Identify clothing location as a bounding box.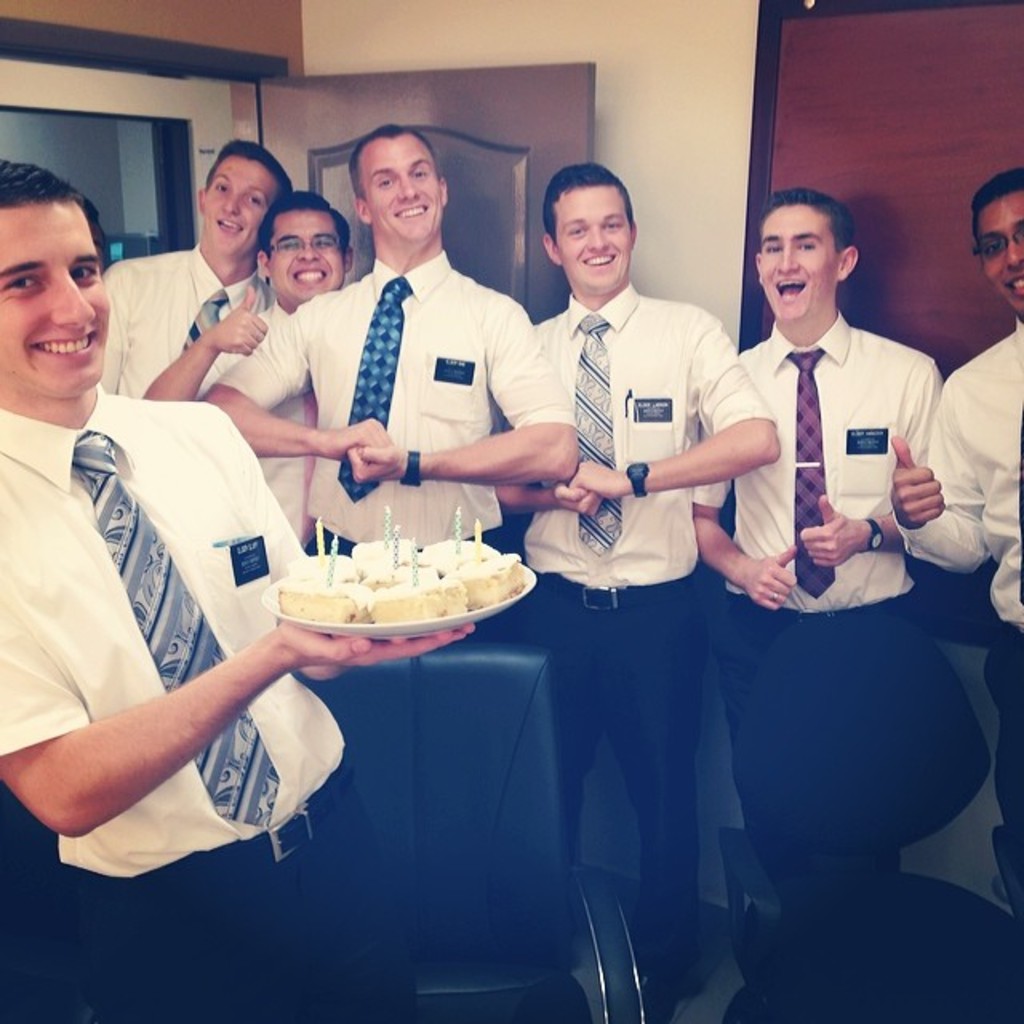
(left=218, top=240, right=610, bottom=546).
